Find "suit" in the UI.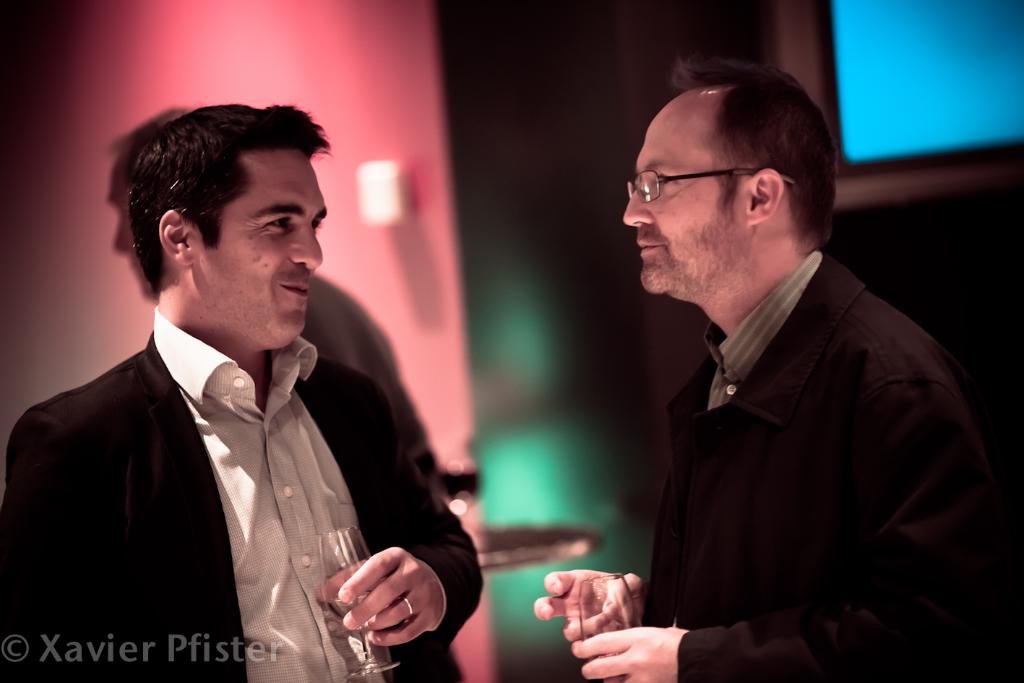
UI element at crop(642, 248, 1012, 682).
